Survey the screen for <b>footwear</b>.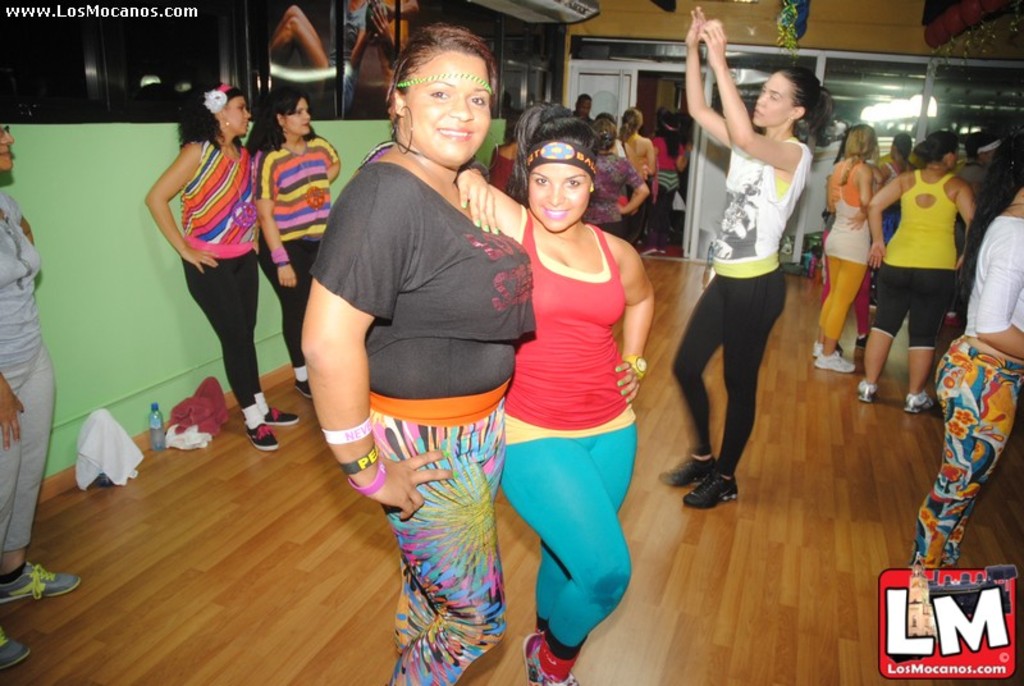
Survey found: locate(905, 390, 938, 412).
